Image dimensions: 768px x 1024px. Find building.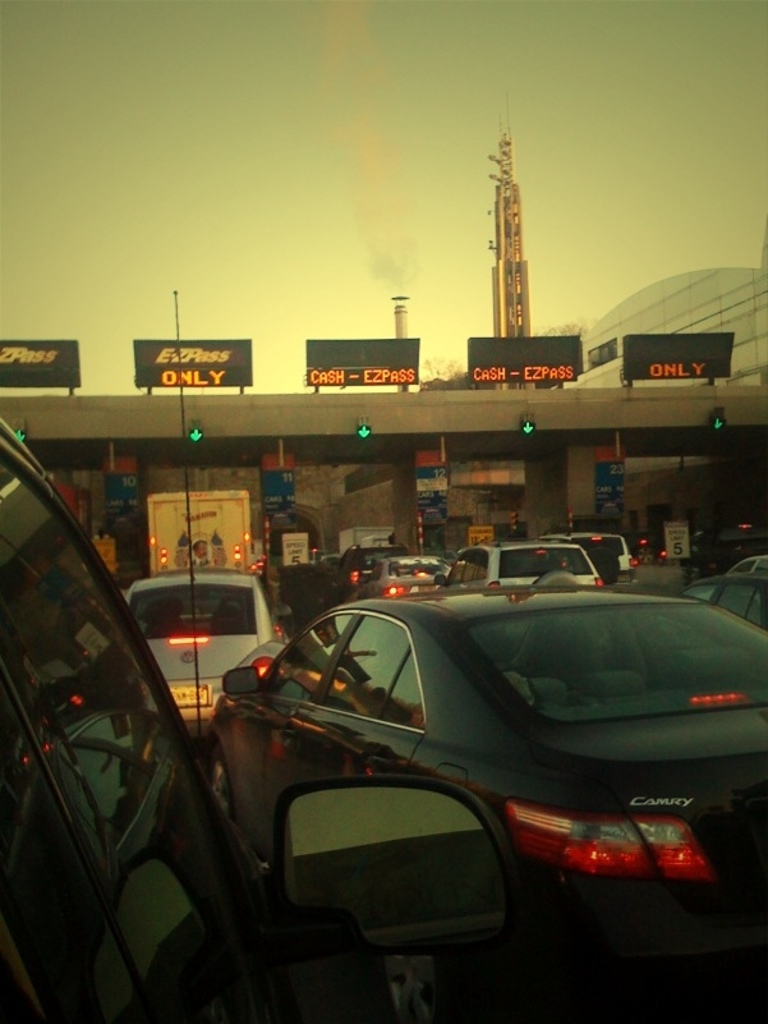
bbox(583, 274, 767, 557).
